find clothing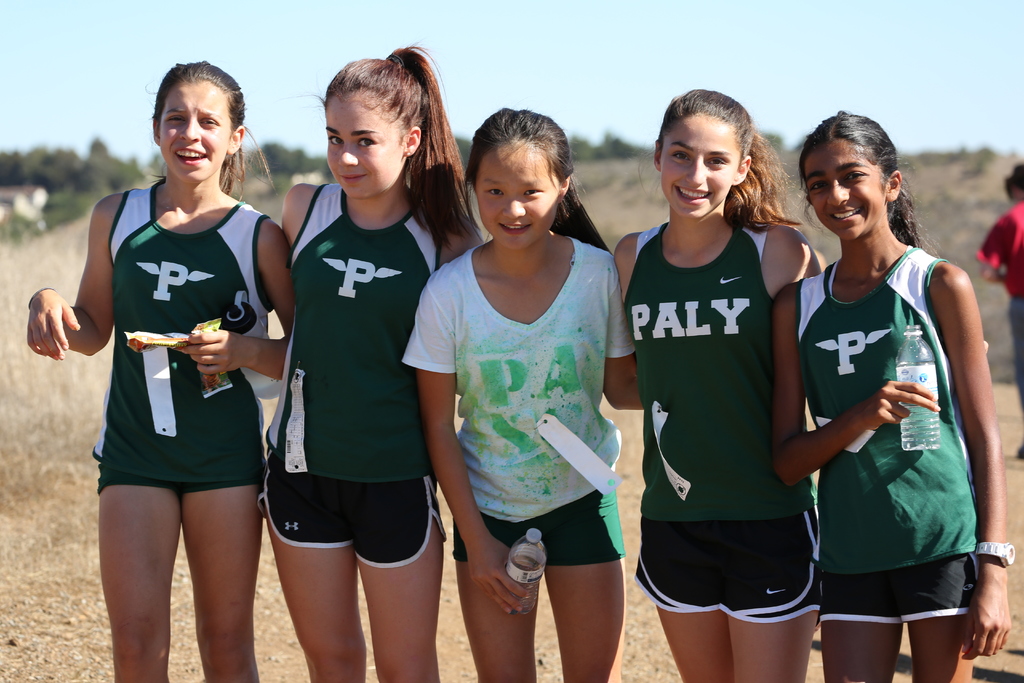
91/179/267/503
